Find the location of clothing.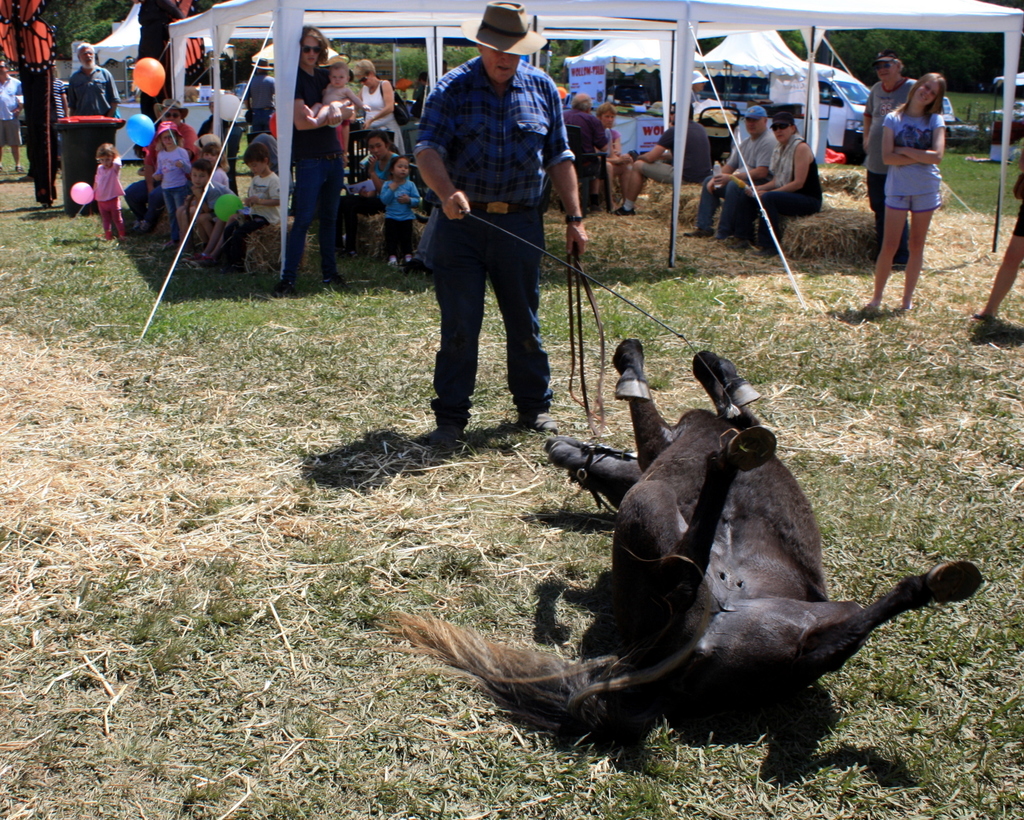
Location: {"x1": 647, "y1": 118, "x2": 710, "y2": 185}.
